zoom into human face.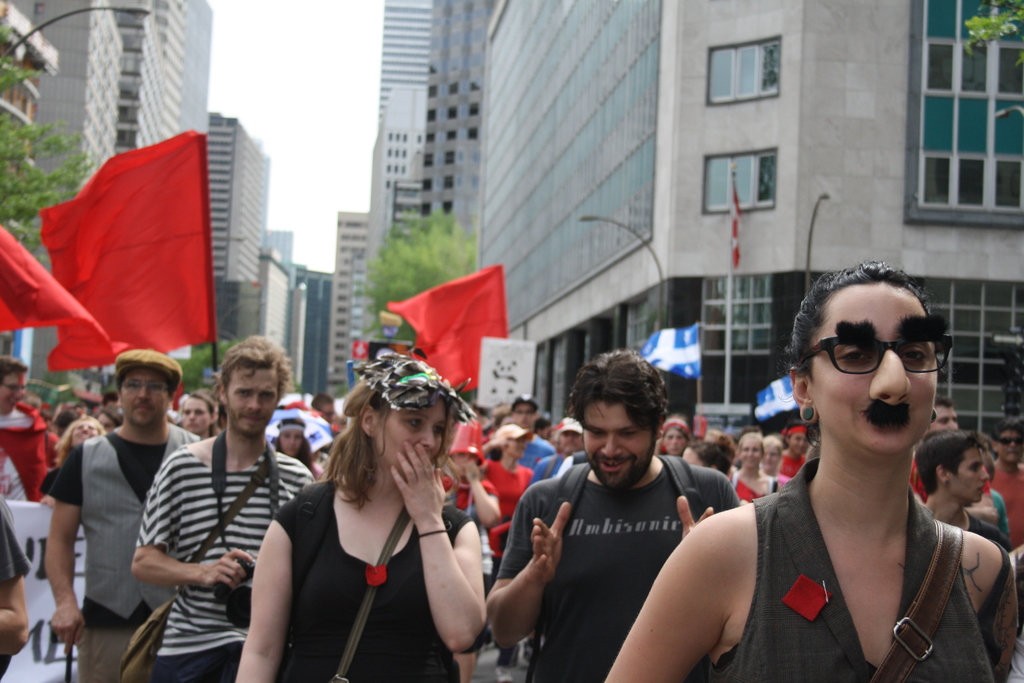
Zoom target: [left=582, top=398, right=661, bottom=491].
